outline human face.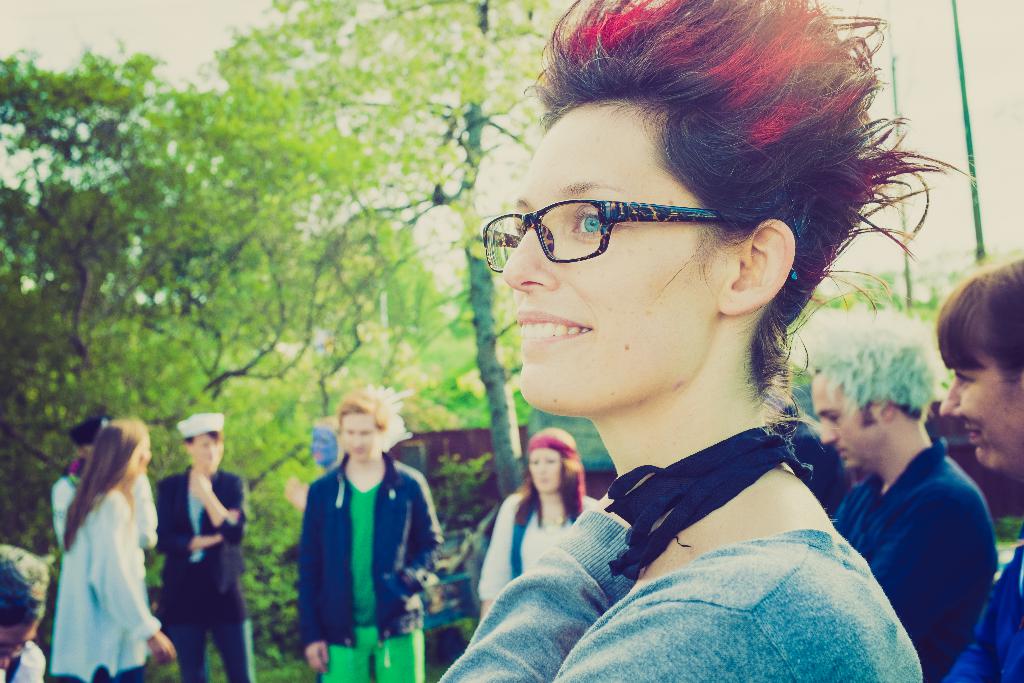
Outline: x1=500 y1=97 x2=716 y2=414.
